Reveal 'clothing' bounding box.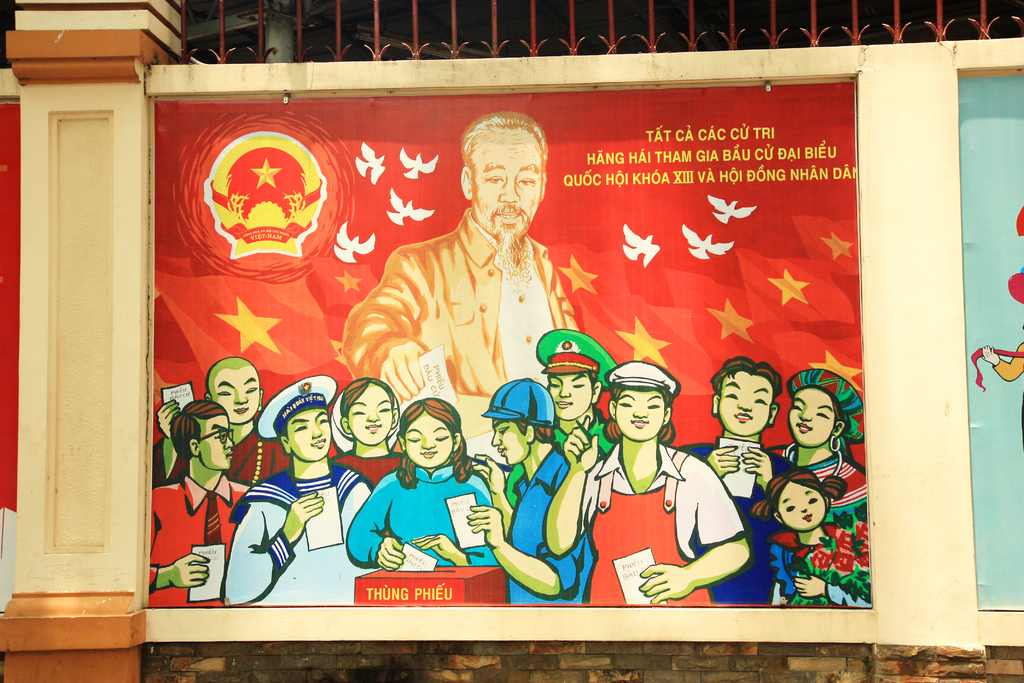
Revealed: bbox=[583, 439, 748, 603].
